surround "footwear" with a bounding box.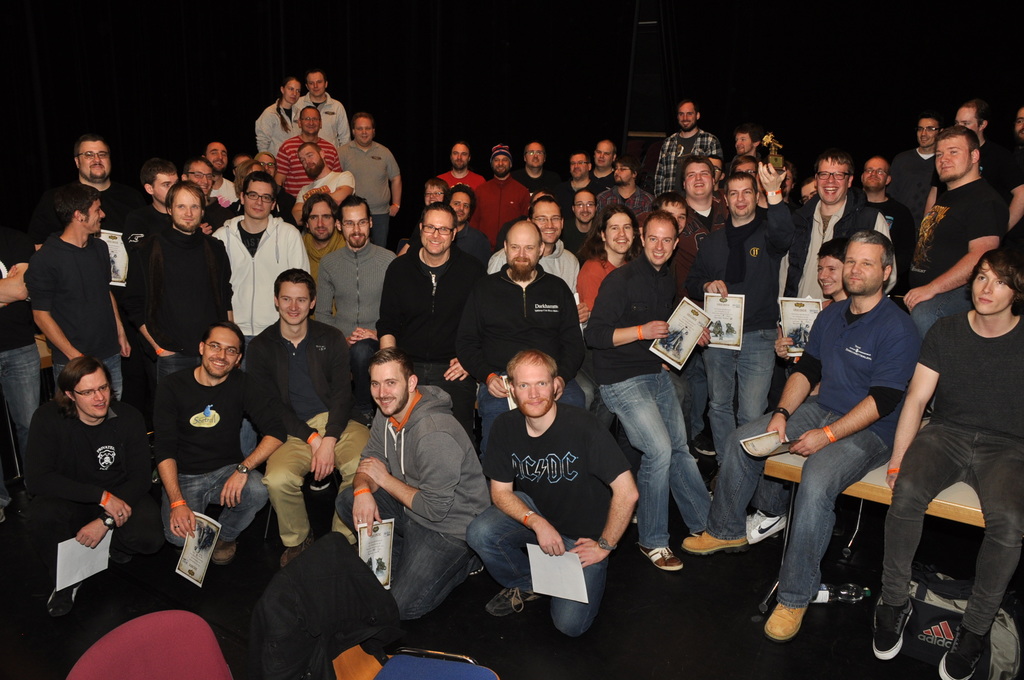
bbox(681, 528, 747, 555).
